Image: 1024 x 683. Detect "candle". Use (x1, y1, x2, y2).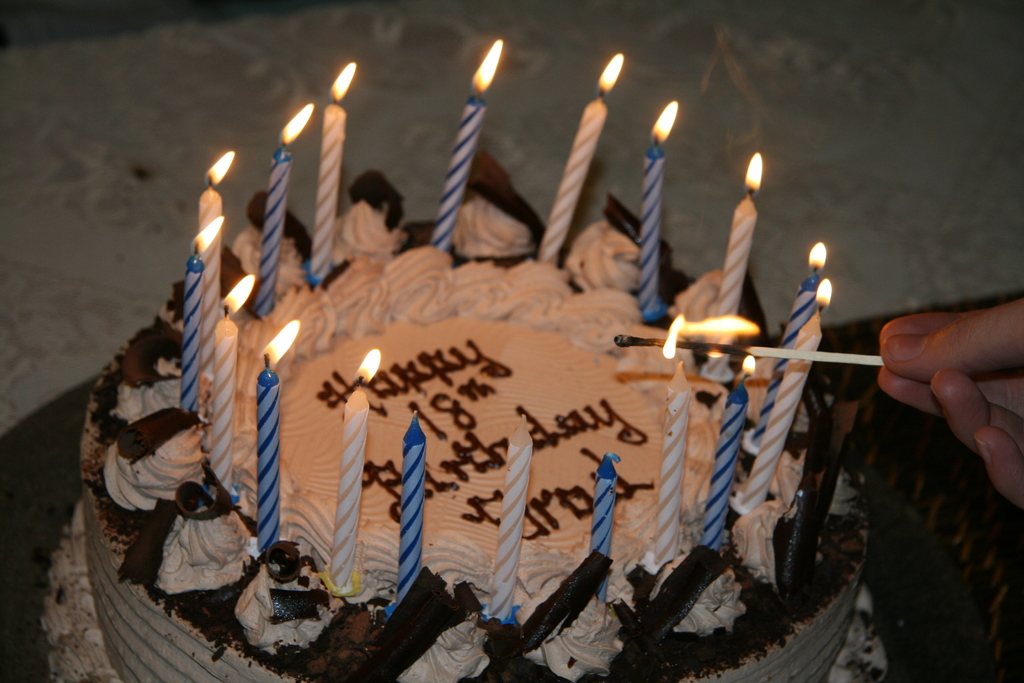
(396, 411, 431, 607).
